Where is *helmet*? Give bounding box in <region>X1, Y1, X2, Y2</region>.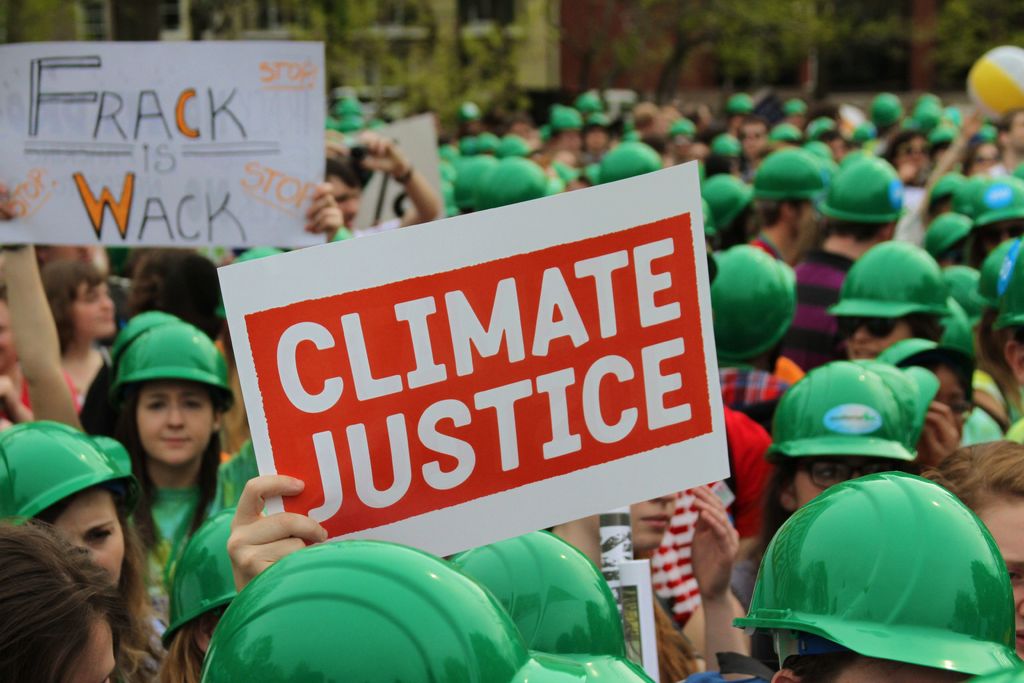
<region>804, 117, 843, 149</region>.
